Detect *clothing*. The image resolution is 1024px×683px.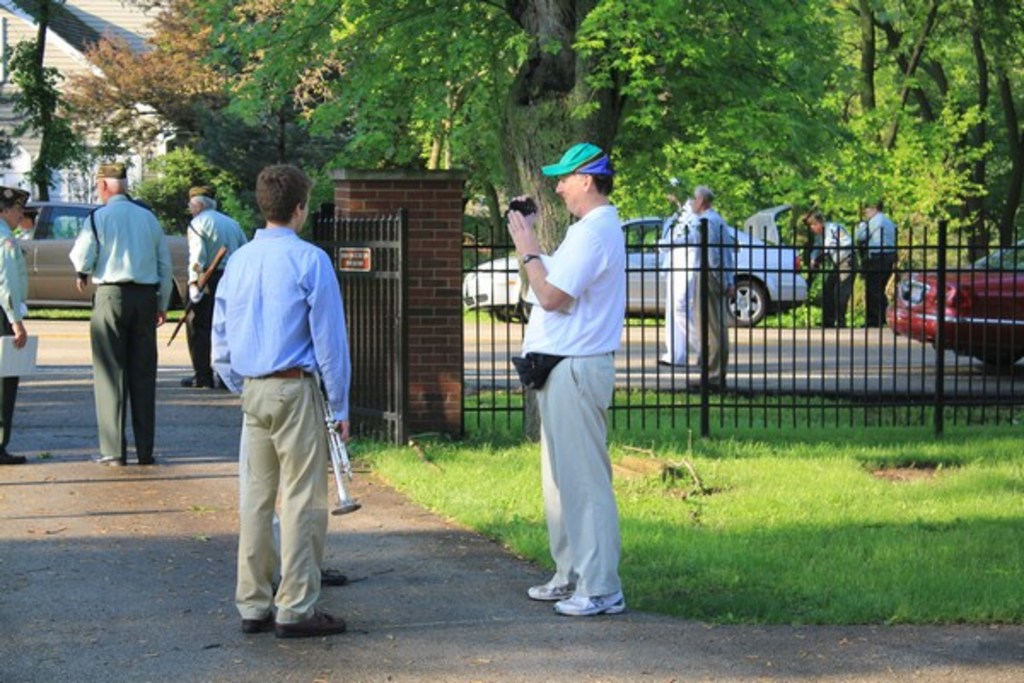
<bbox>19, 222, 36, 241</bbox>.
